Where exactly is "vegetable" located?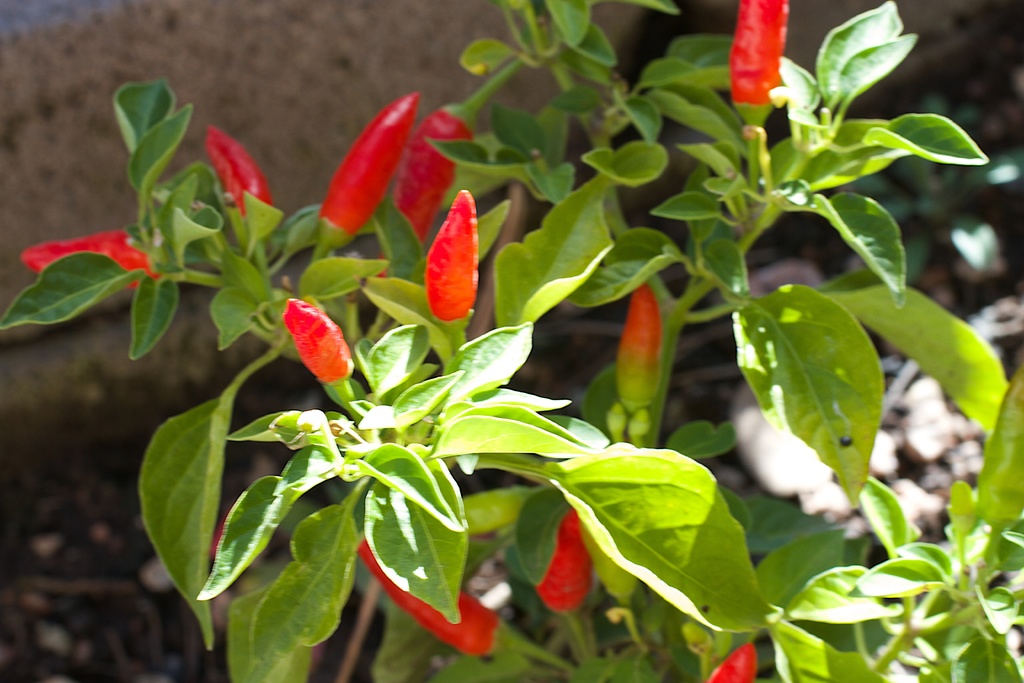
Its bounding box is <bbox>207, 126, 276, 220</bbox>.
